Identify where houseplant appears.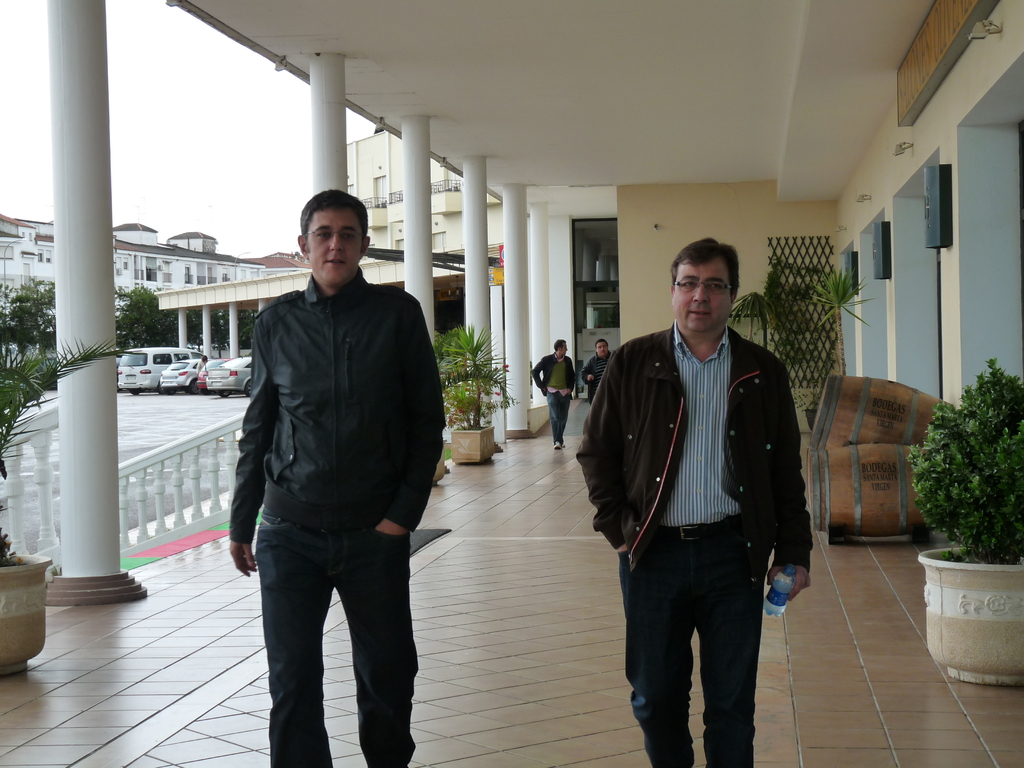
Appears at l=0, t=329, r=127, b=680.
